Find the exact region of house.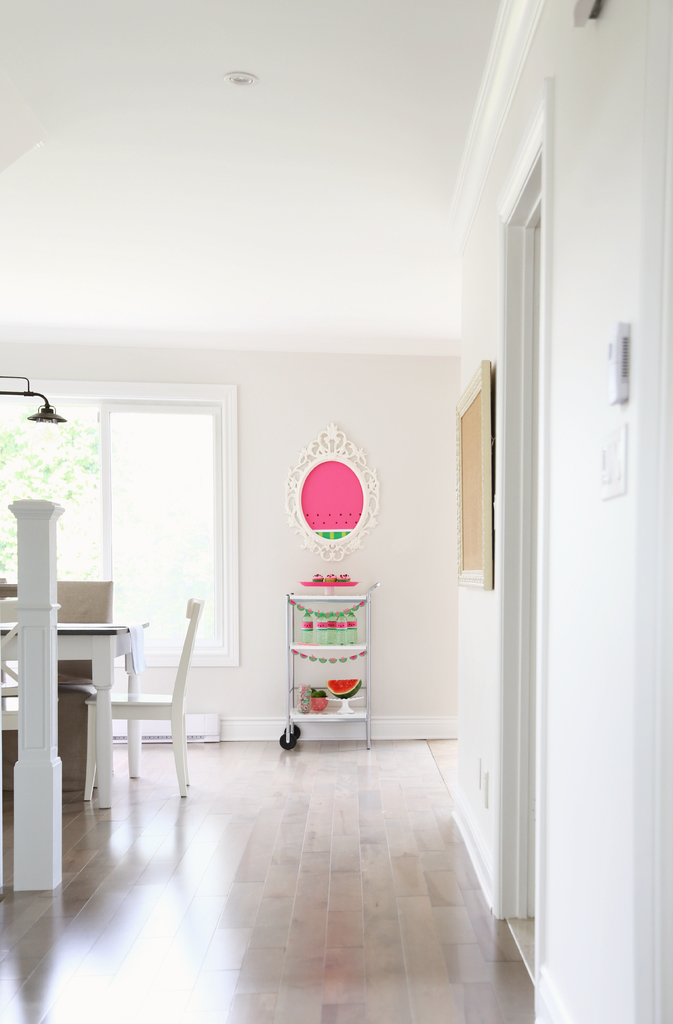
Exact region: [left=10, top=89, right=647, bottom=961].
